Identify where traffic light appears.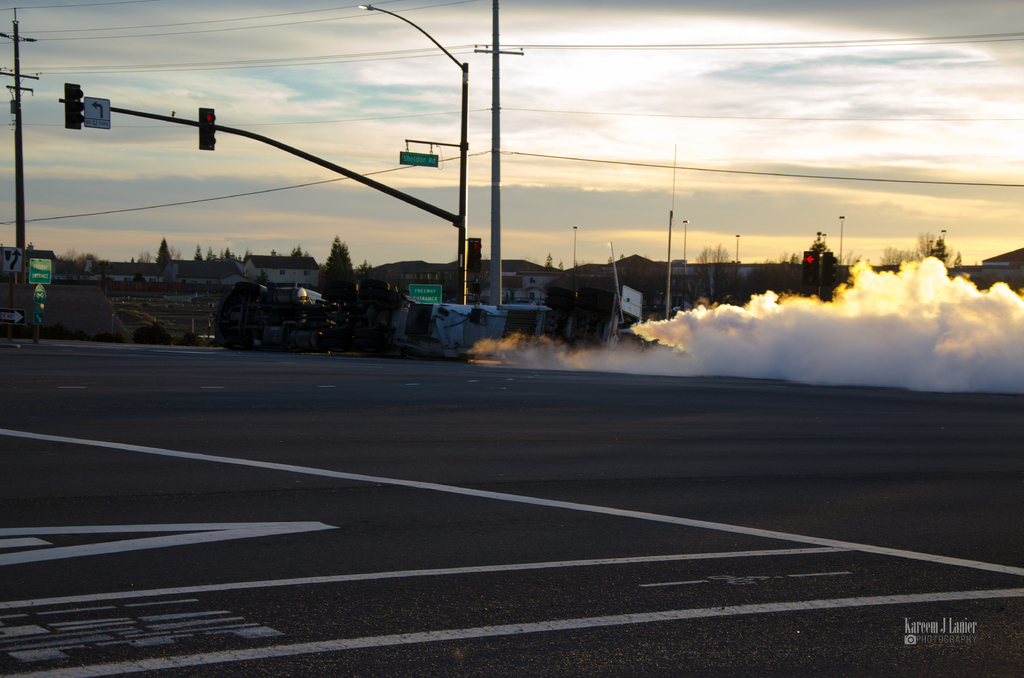
Appears at <box>801,252,817,286</box>.
